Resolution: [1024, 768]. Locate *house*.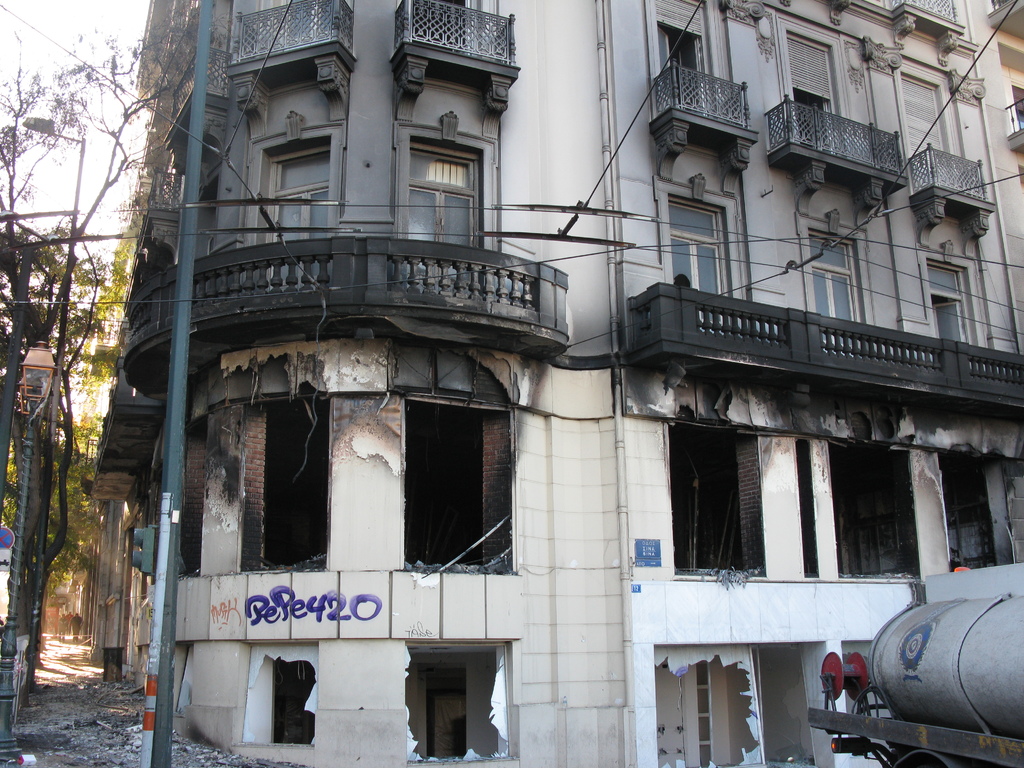
(left=84, top=81, right=1002, bottom=755).
